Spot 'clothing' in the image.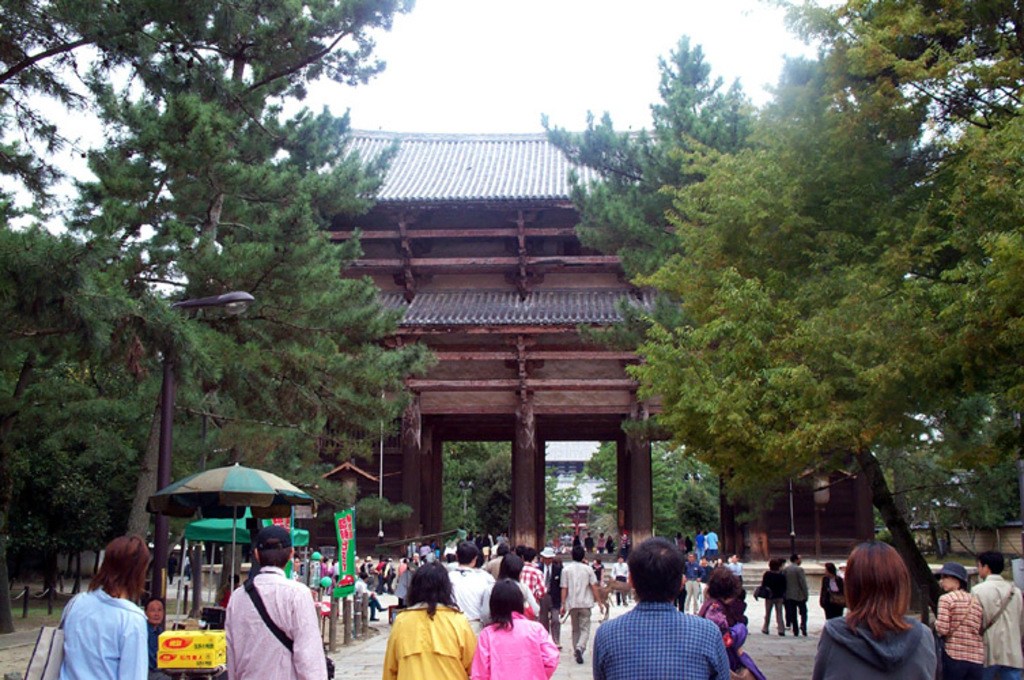
'clothing' found at 345:543:437:590.
